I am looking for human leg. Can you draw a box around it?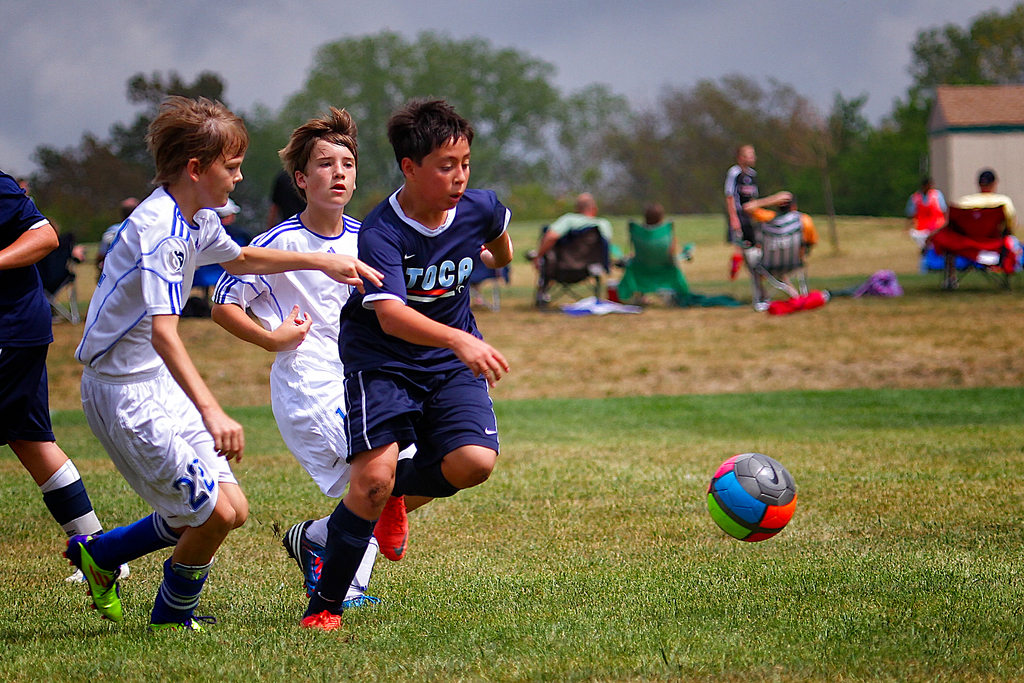
Sure, the bounding box is bbox=(84, 378, 228, 624).
